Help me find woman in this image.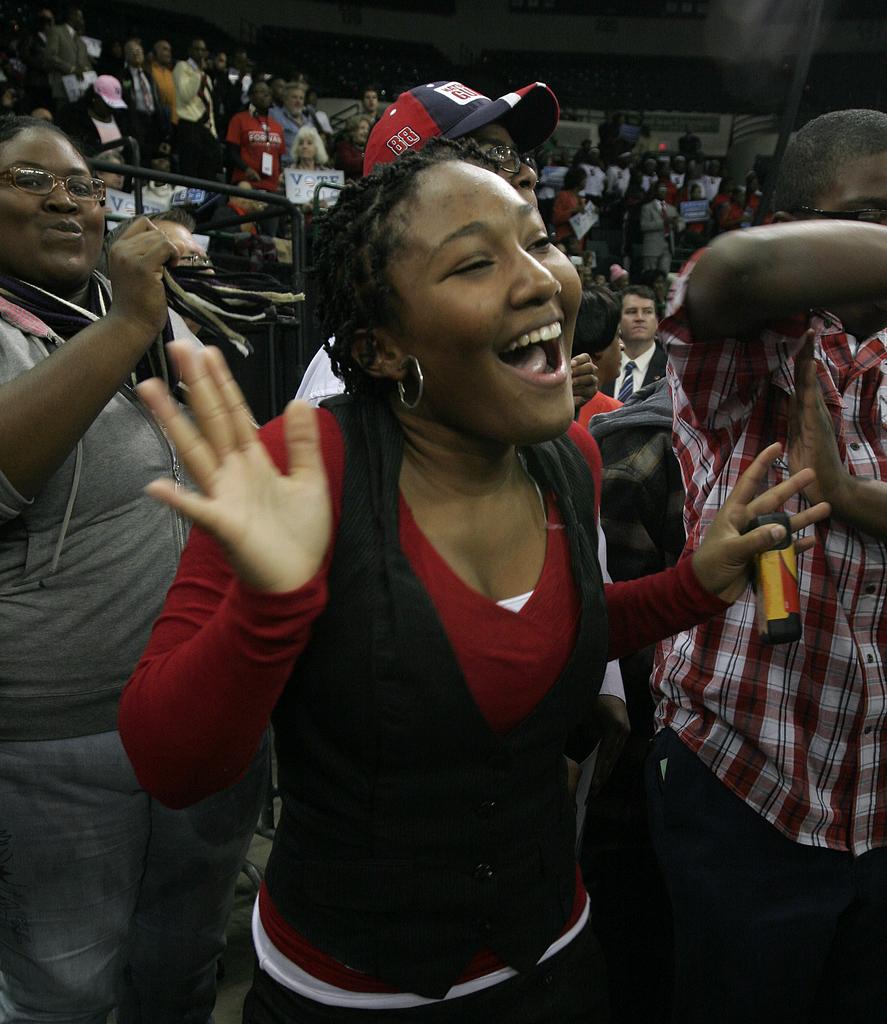
Found it: (216, 177, 266, 269).
